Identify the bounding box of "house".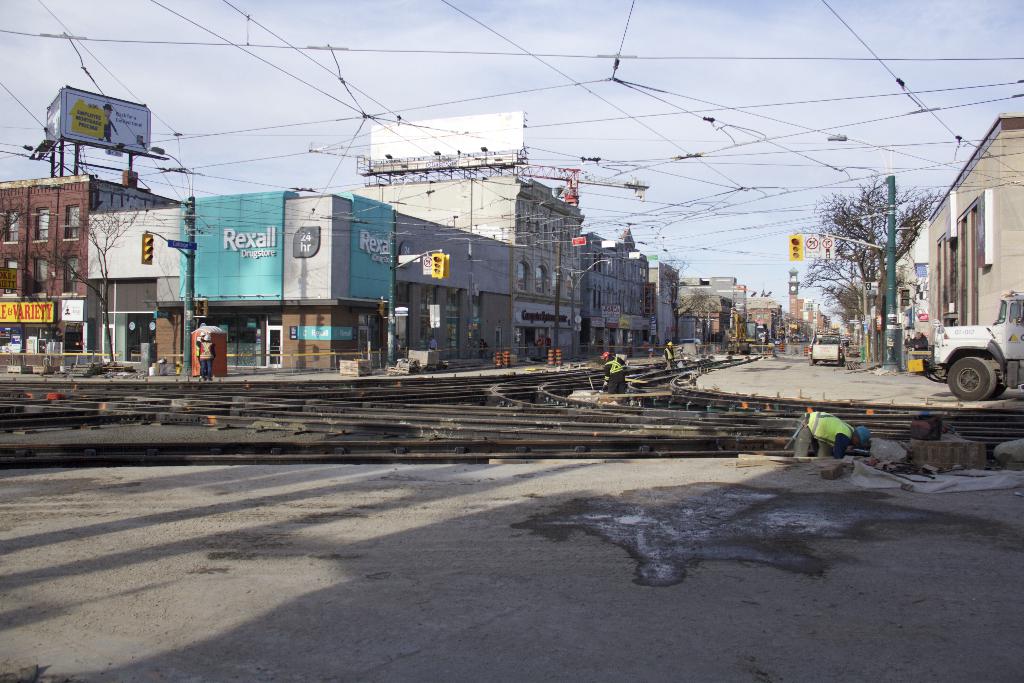
(917,120,1020,372).
